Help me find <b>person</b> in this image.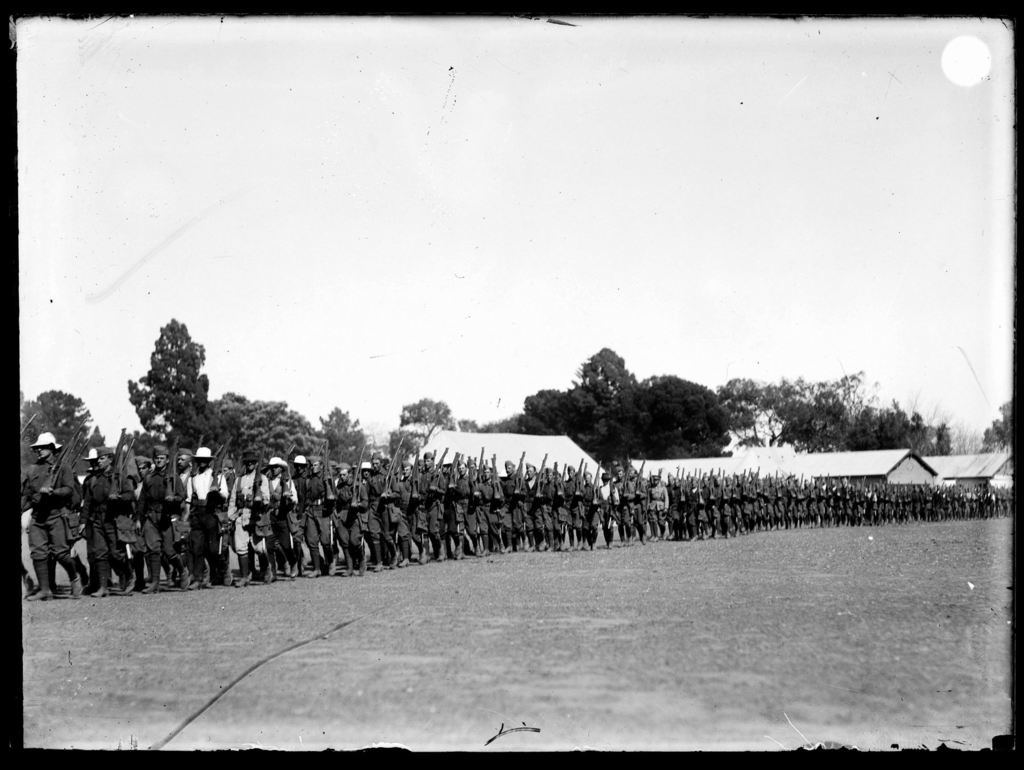
Found it: left=393, top=457, right=415, bottom=552.
